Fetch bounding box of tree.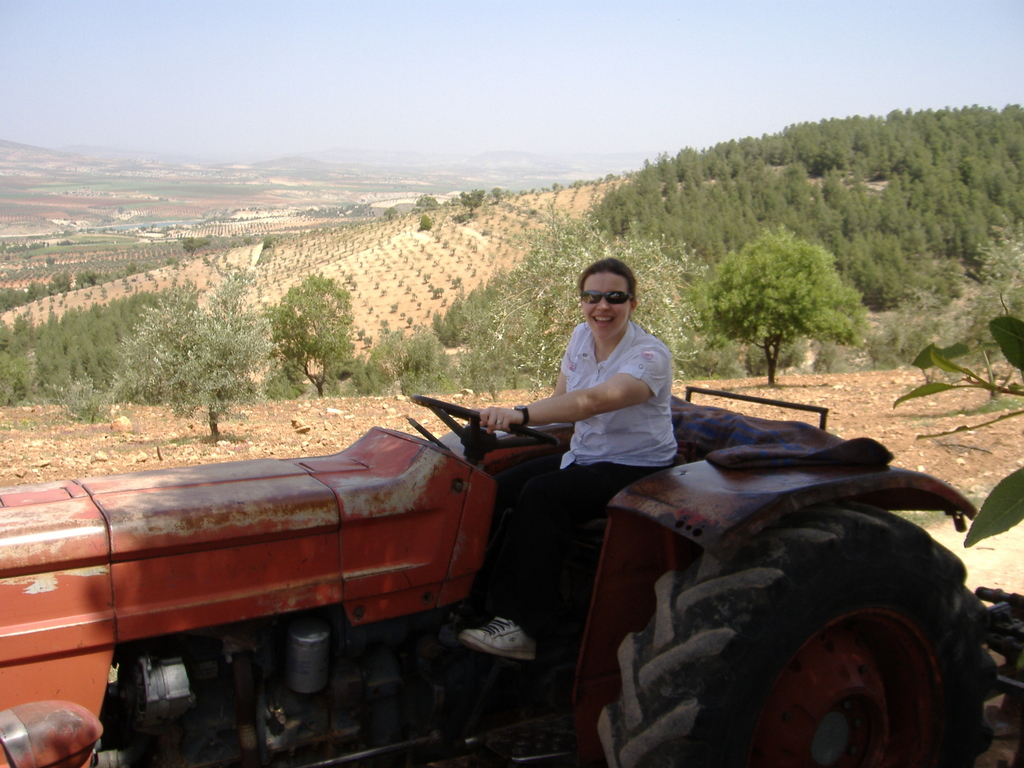
Bbox: rect(700, 212, 867, 376).
